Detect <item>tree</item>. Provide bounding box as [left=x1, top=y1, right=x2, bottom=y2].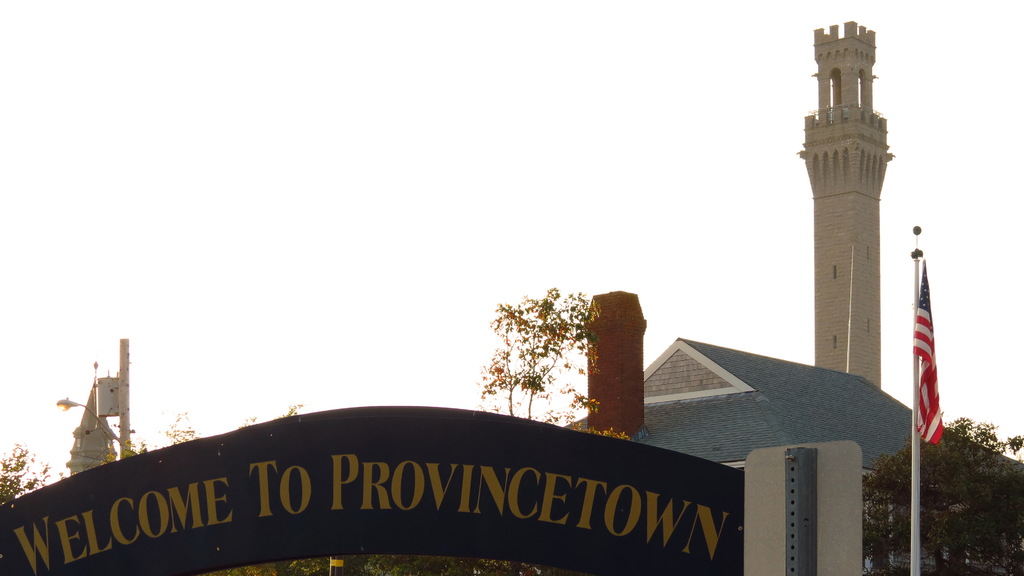
[left=859, top=414, right=1023, bottom=575].
